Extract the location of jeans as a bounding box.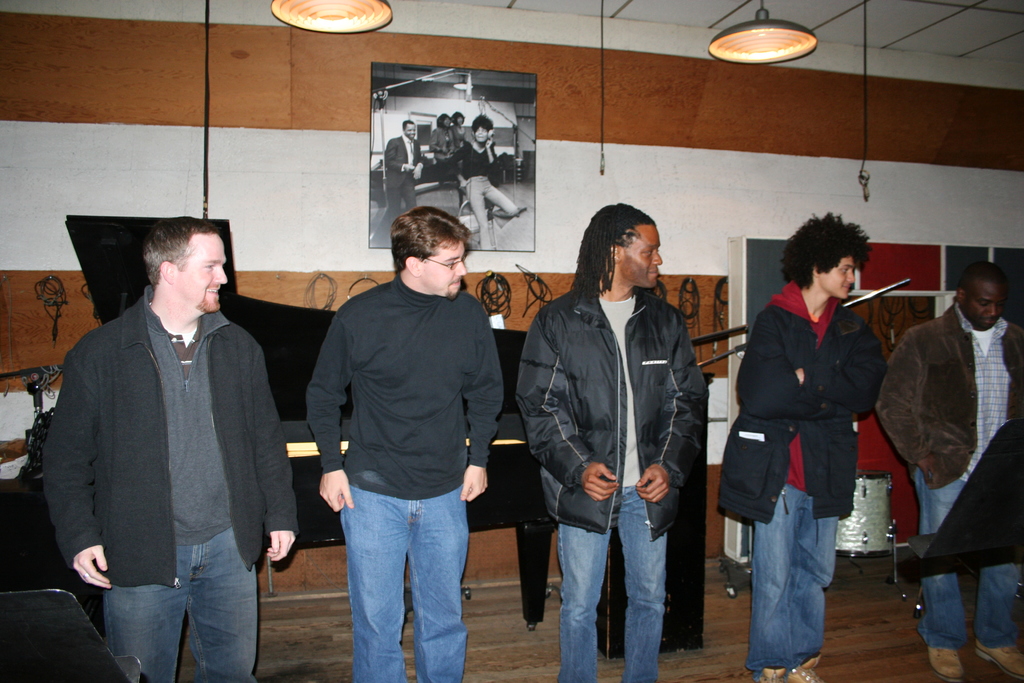
x1=918, y1=467, x2=1022, y2=650.
